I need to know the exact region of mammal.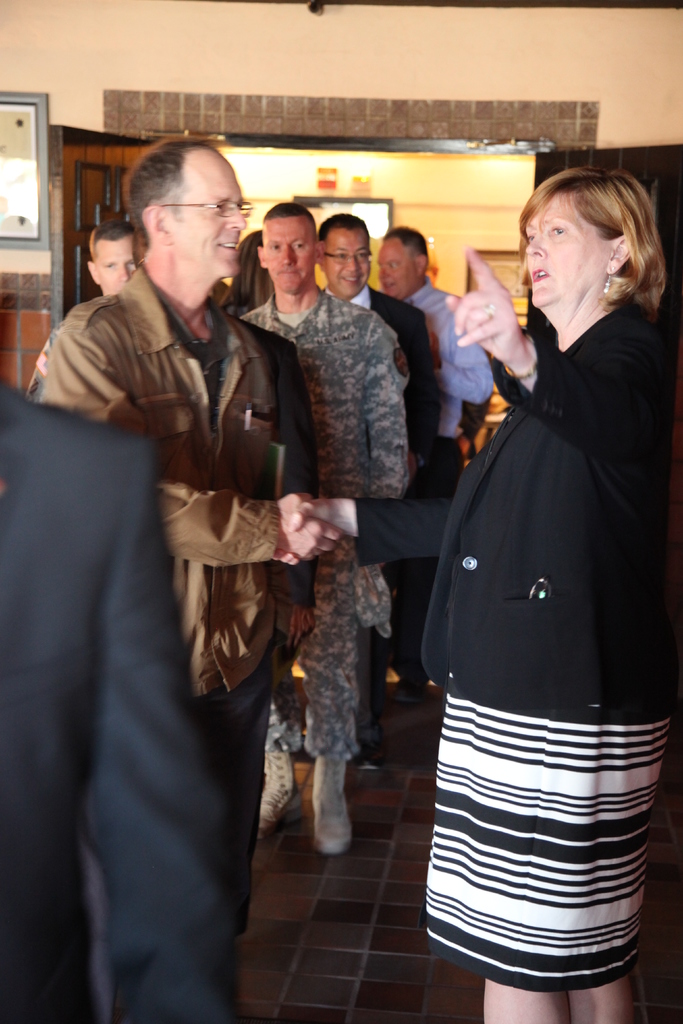
Region: <box>28,216,147,383</box>.
